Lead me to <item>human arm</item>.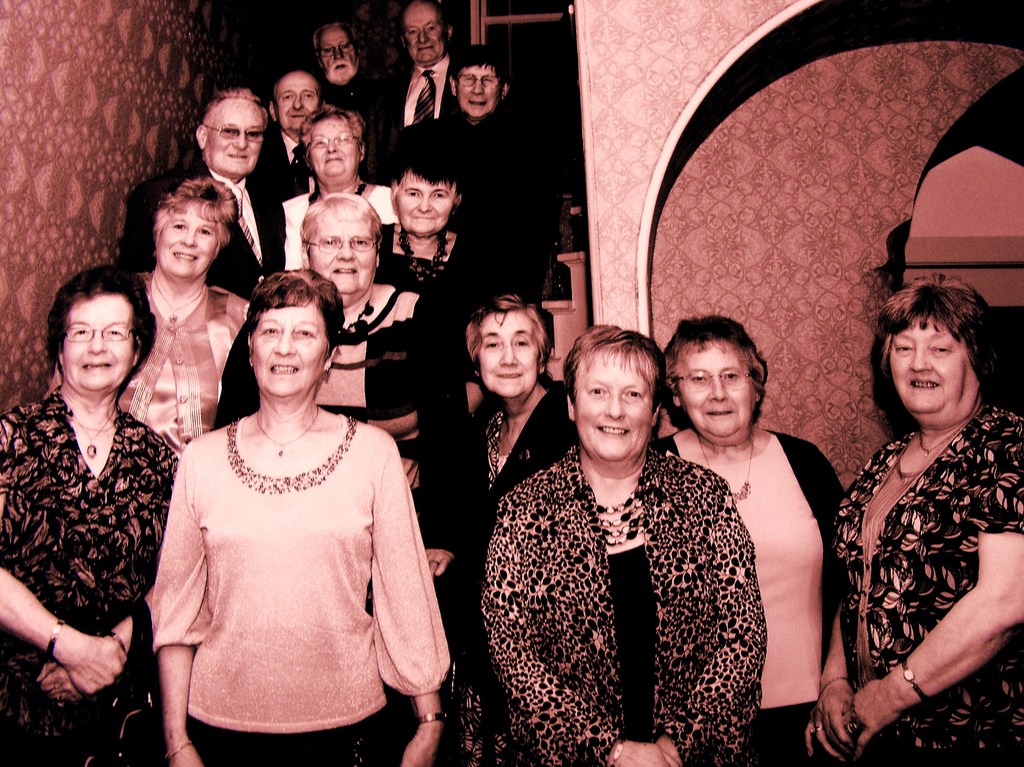
Lead to <box>0,409,130,694</box>.
